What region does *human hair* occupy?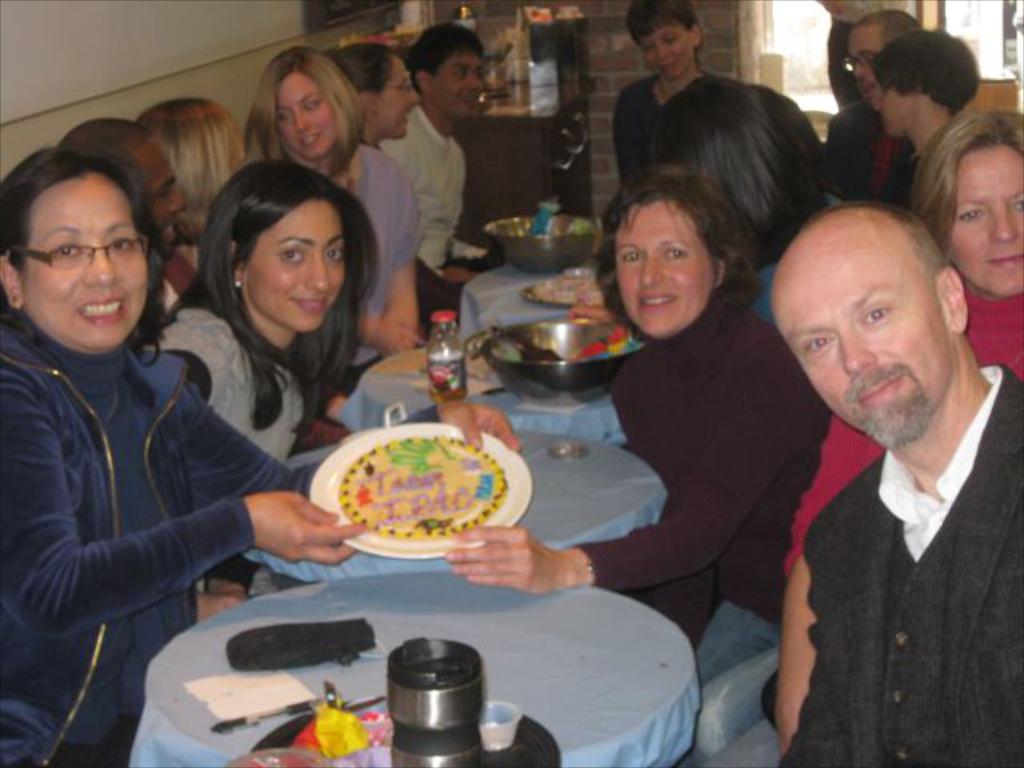
(left=848, top=34, right=979, bottom=109).
